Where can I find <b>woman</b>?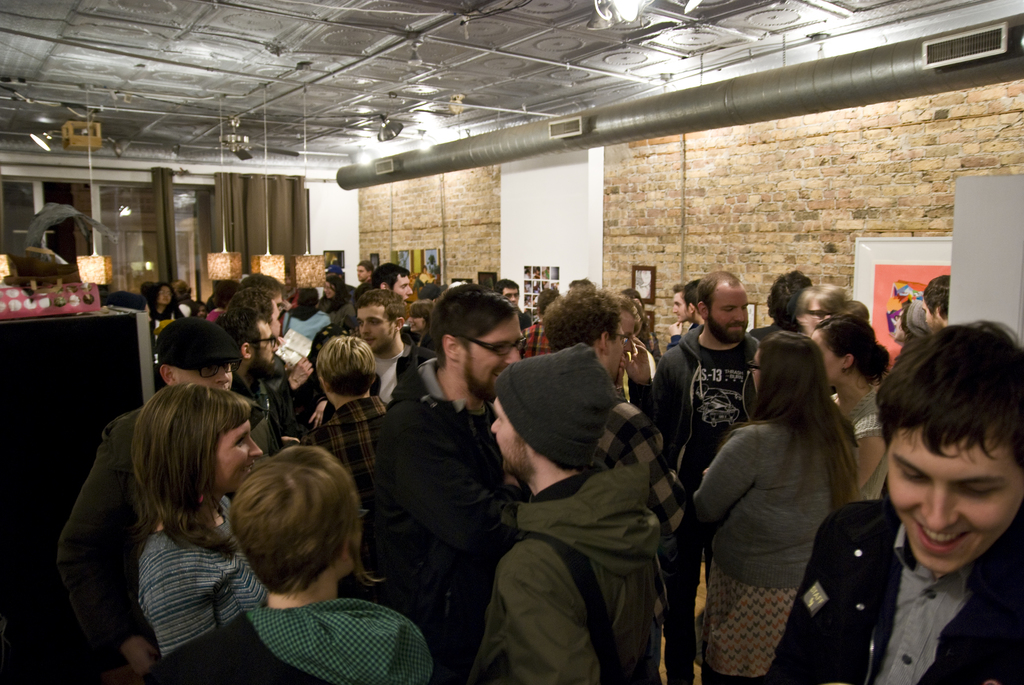
You can find it at bbox=[697, 319, 886, 677].
